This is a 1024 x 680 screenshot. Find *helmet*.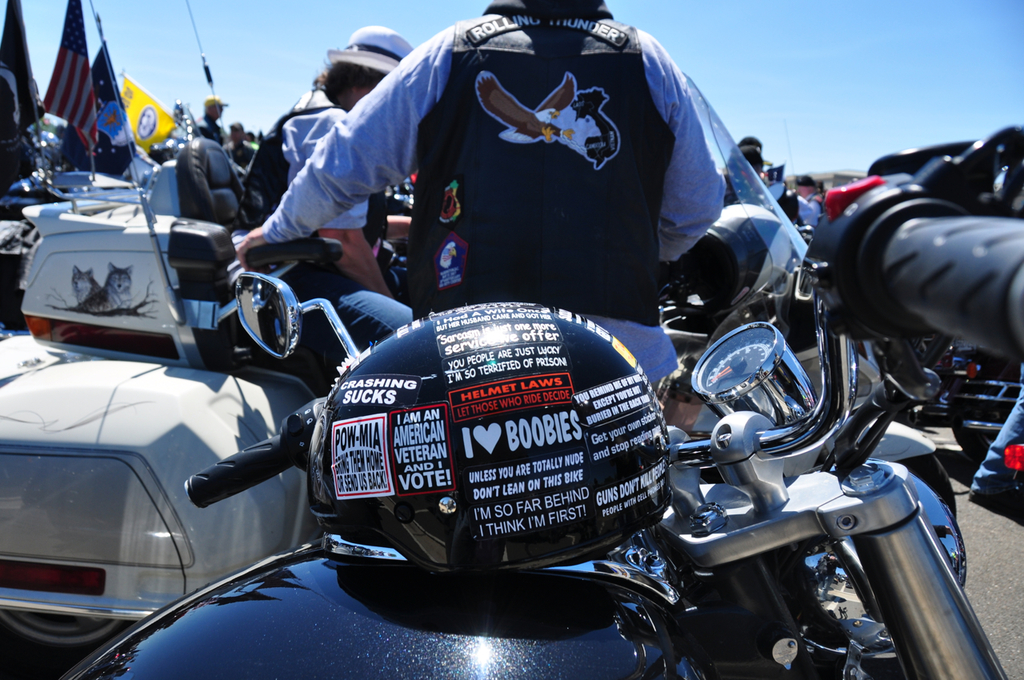
Bounding box: {"x1": 252, "y1": 326, "x2": 676, "y2": 602}.
